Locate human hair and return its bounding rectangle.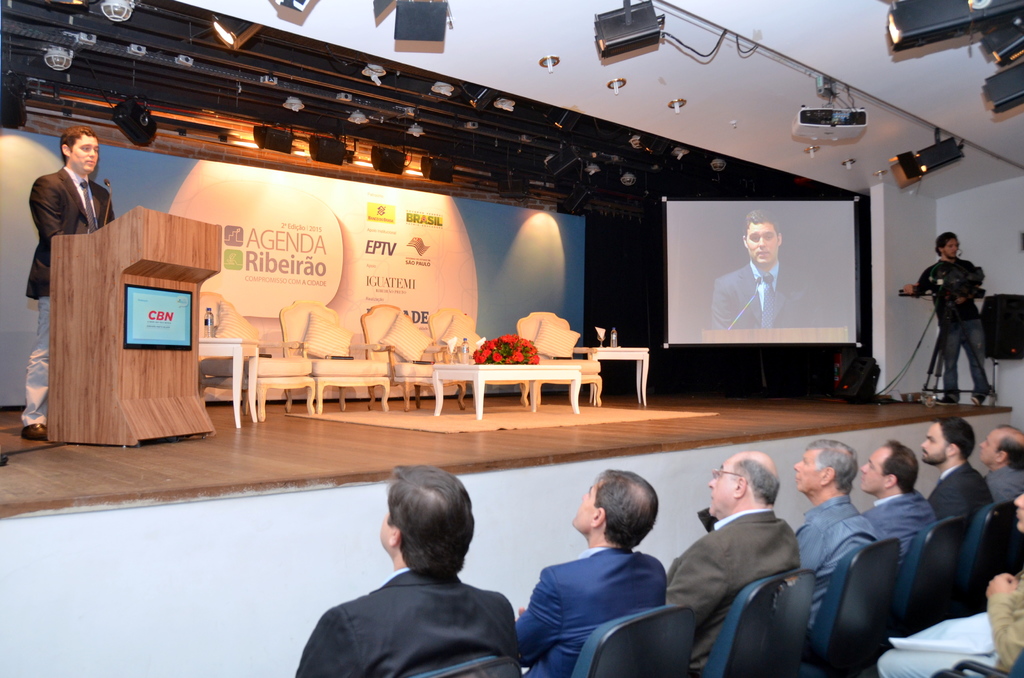
bbox(806, 435, 858, 496).
